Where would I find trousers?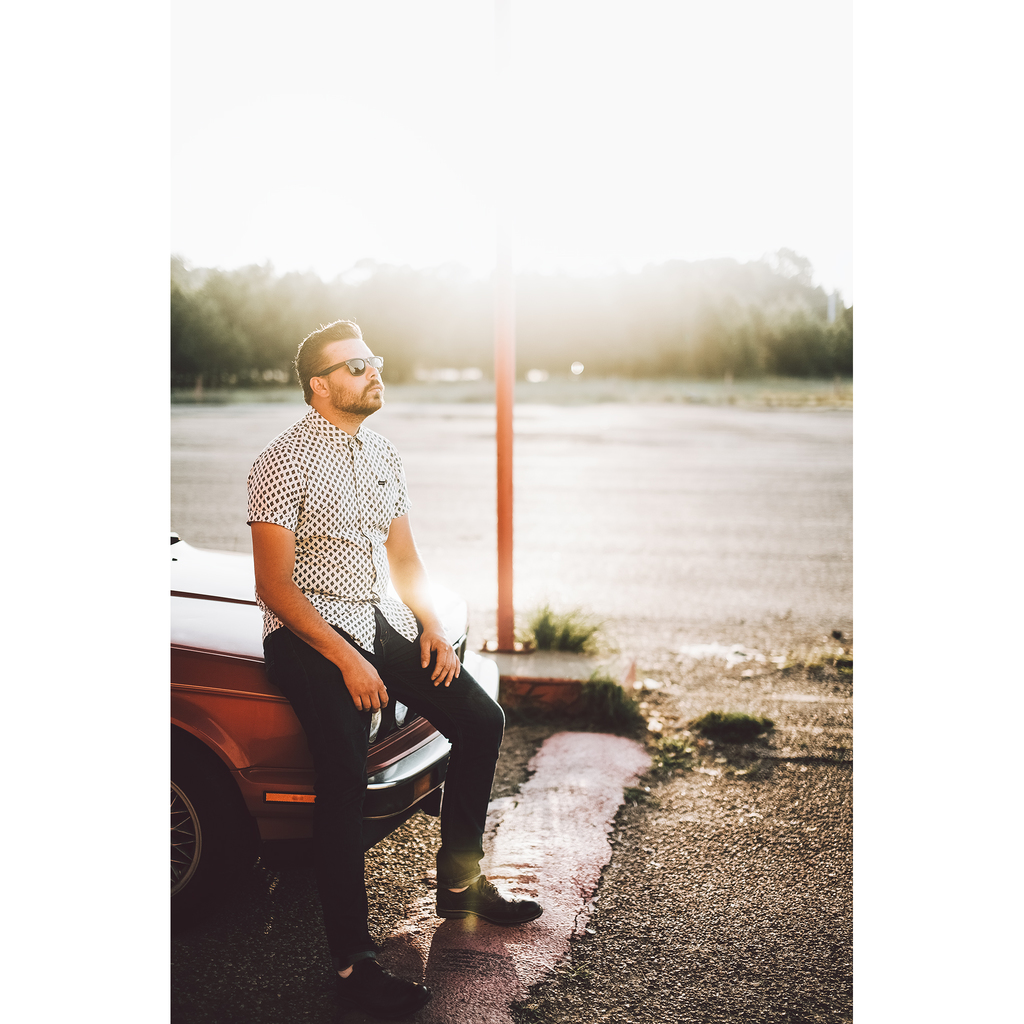
At 260:608:509:965.
